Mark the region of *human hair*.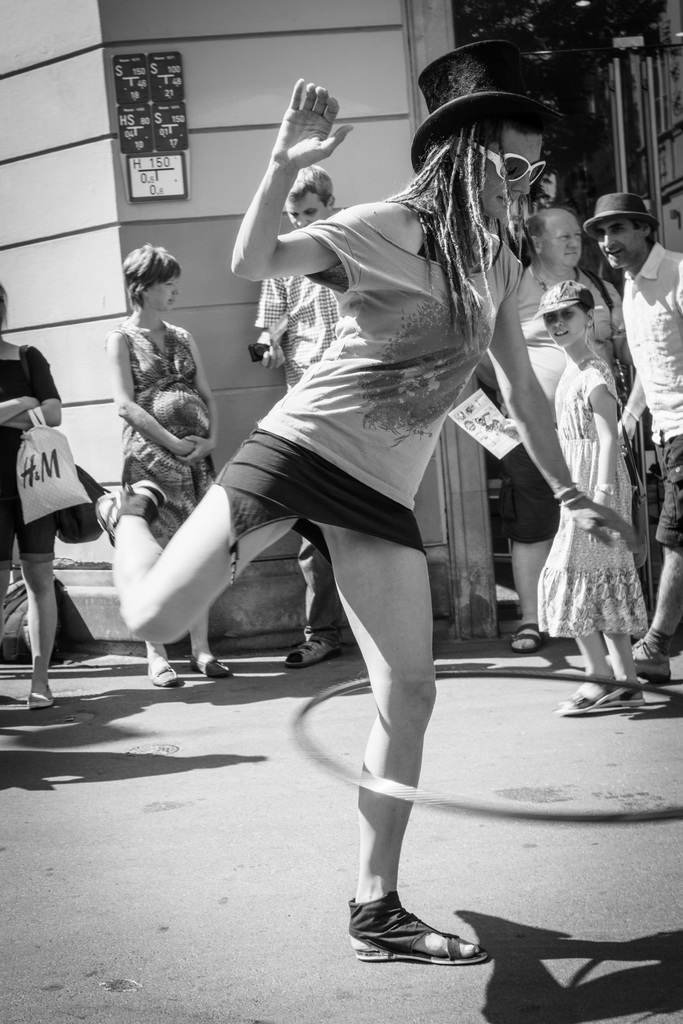
Region: select_region(523, 207, 546, 228).
